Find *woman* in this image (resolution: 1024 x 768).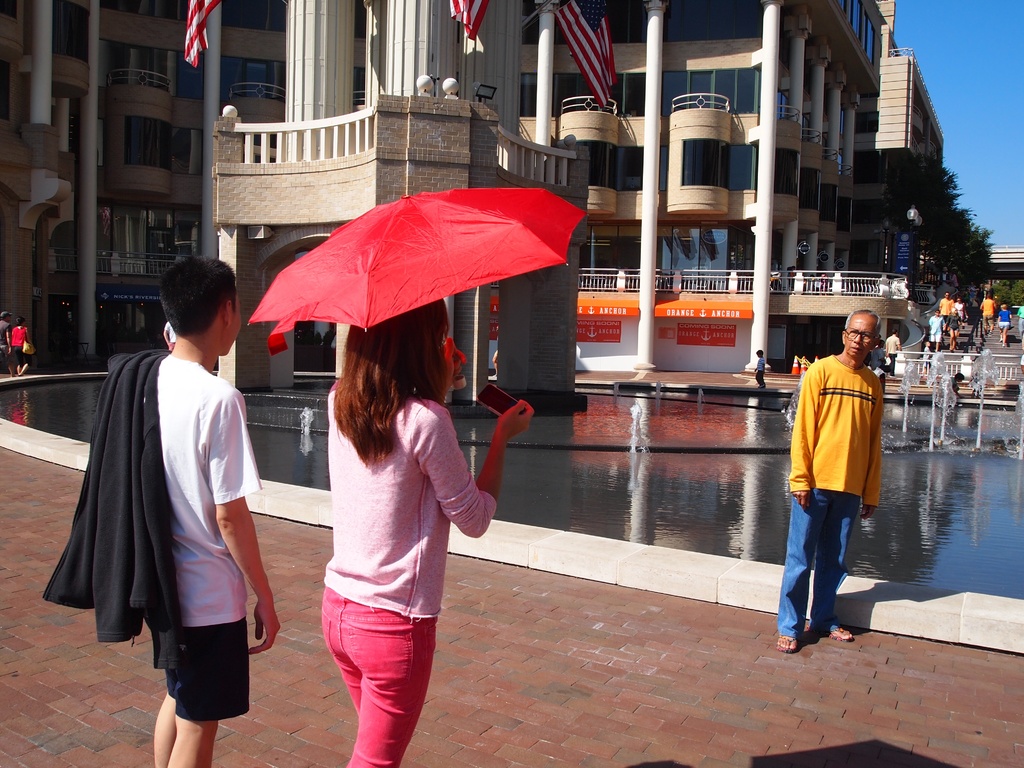
{"x1": 316, "y1": 297, "x2": 538, "y2": 767}.
